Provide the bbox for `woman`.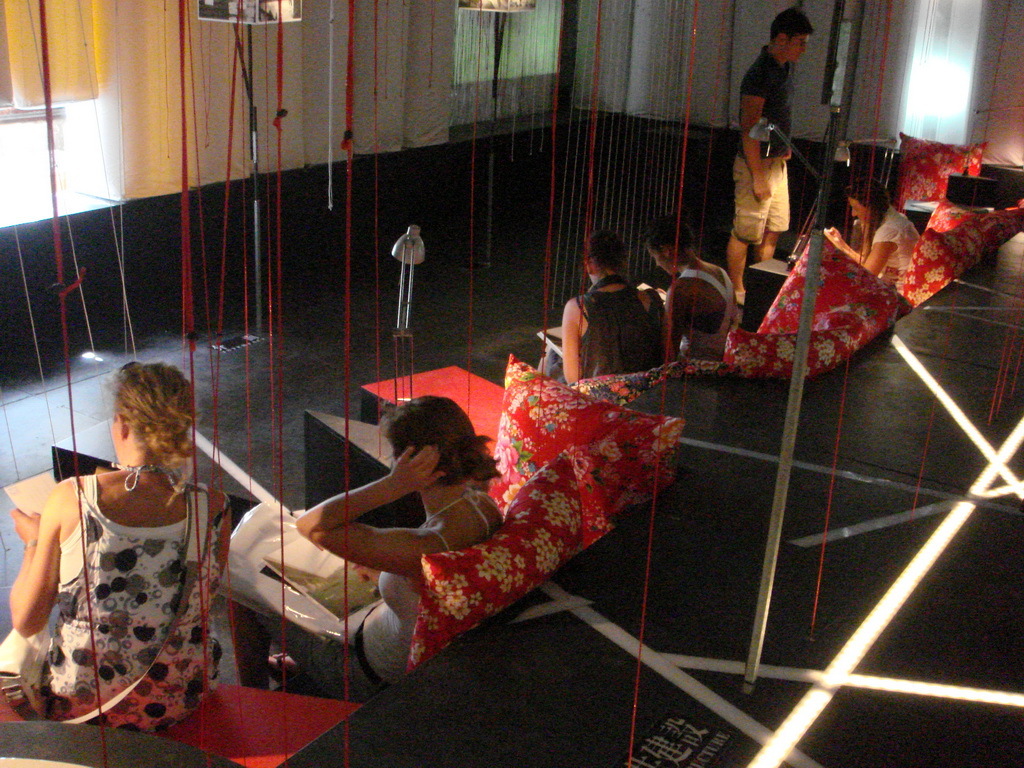
(540,226,676,385).
